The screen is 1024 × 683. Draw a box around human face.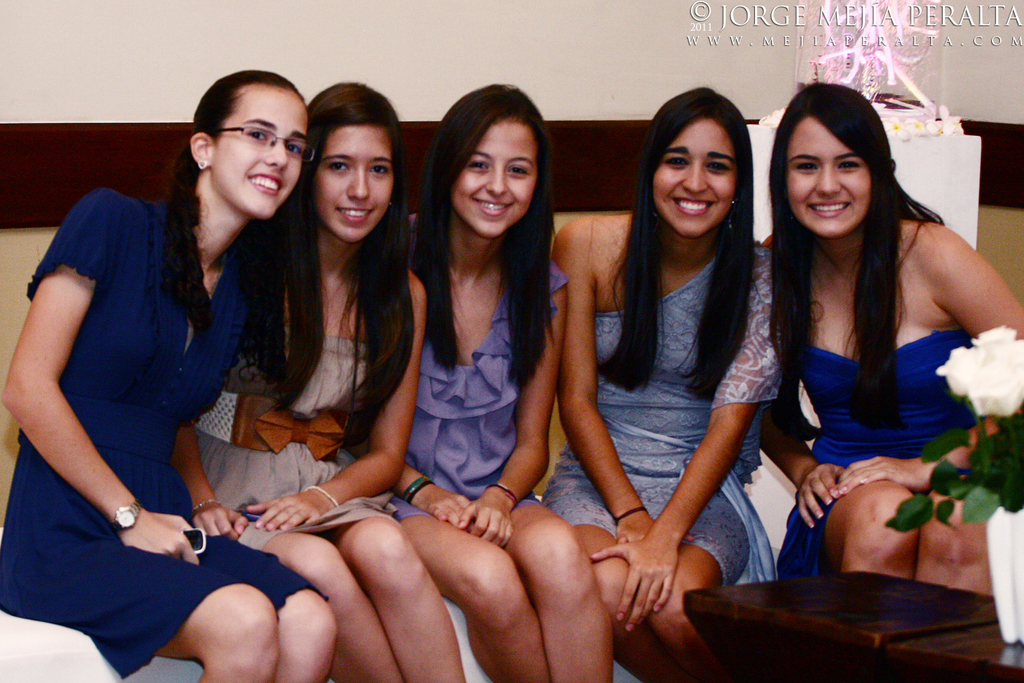
Rect(309, 123, 395, 247).
